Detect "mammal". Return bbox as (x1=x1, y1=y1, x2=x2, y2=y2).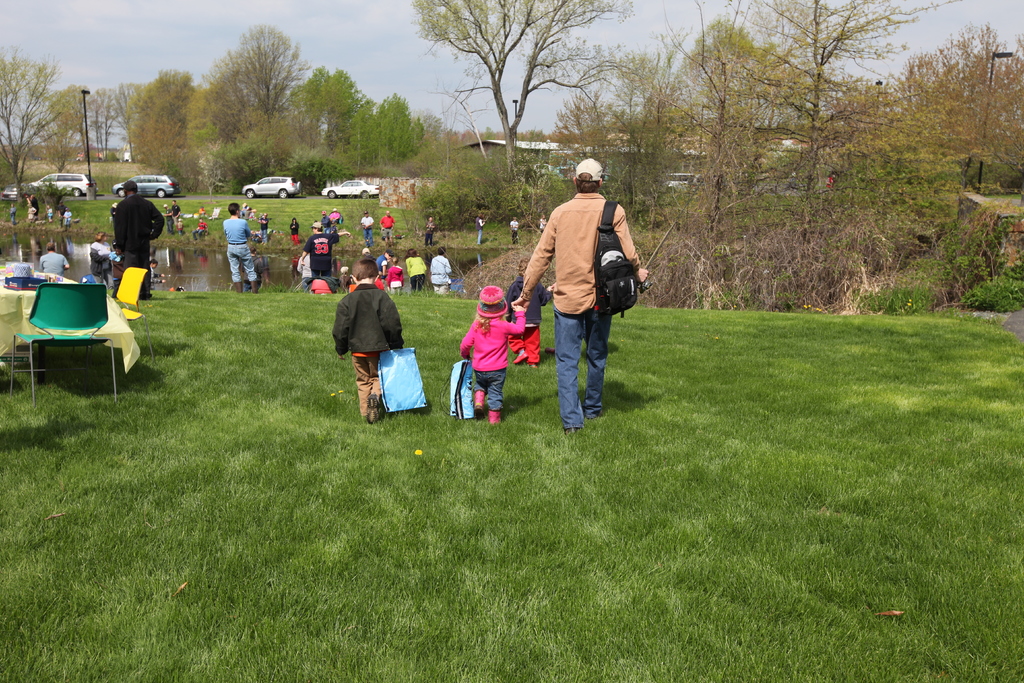
(x1=319, y1=210, x2=332, y2=233).
